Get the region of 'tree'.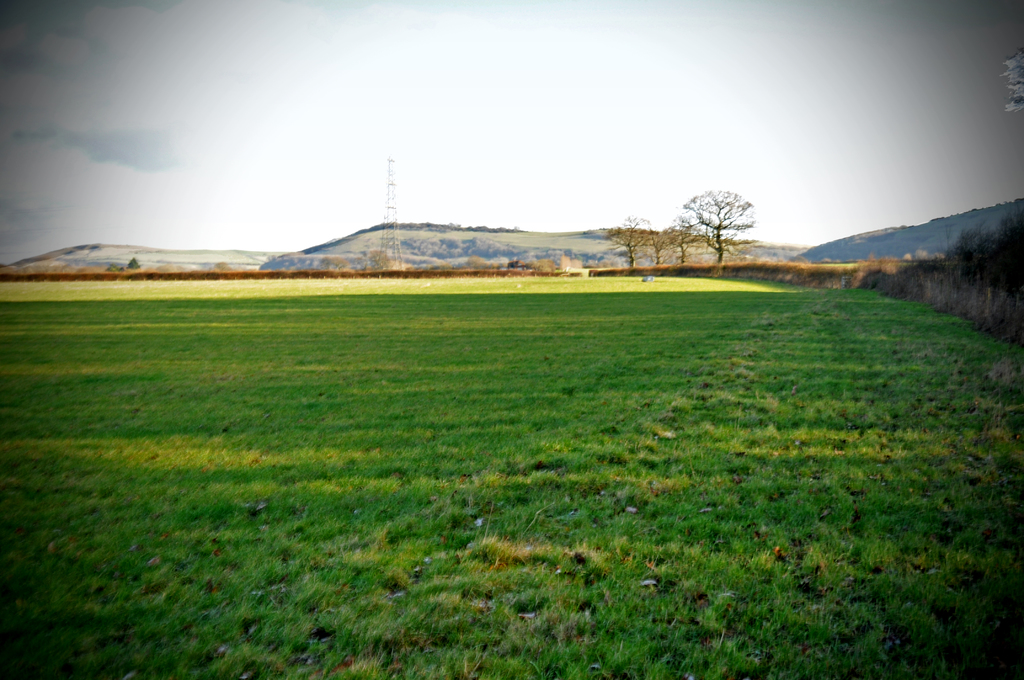
<bbox>652, 231, 671, 265</bbox>.
